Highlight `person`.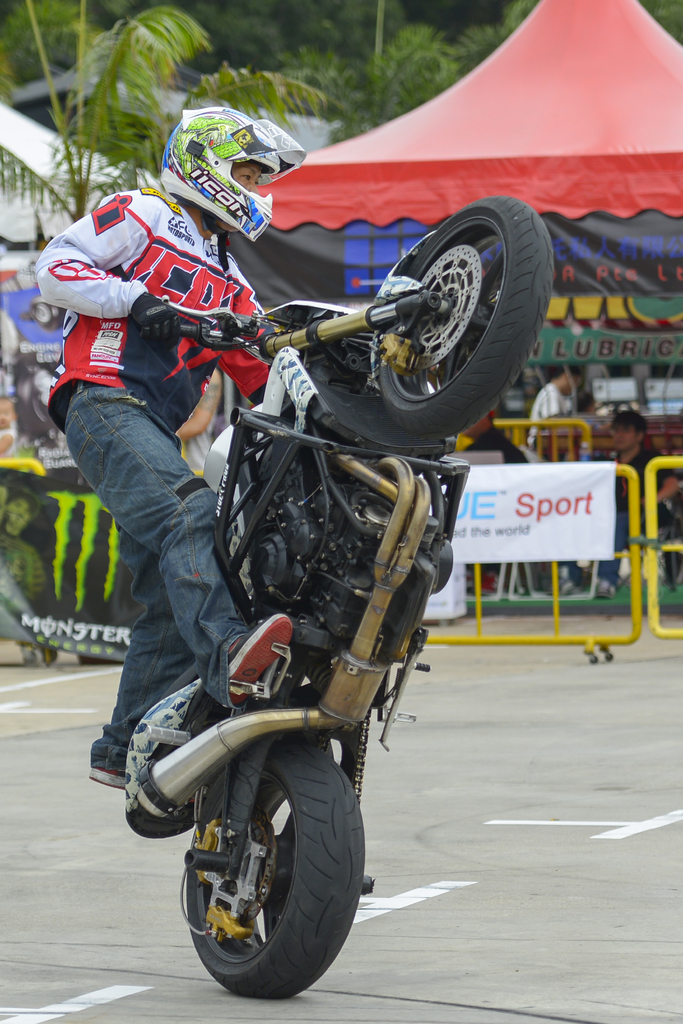
Highlighted region: [x1=167, y1=364, x2=218, y2=476].
